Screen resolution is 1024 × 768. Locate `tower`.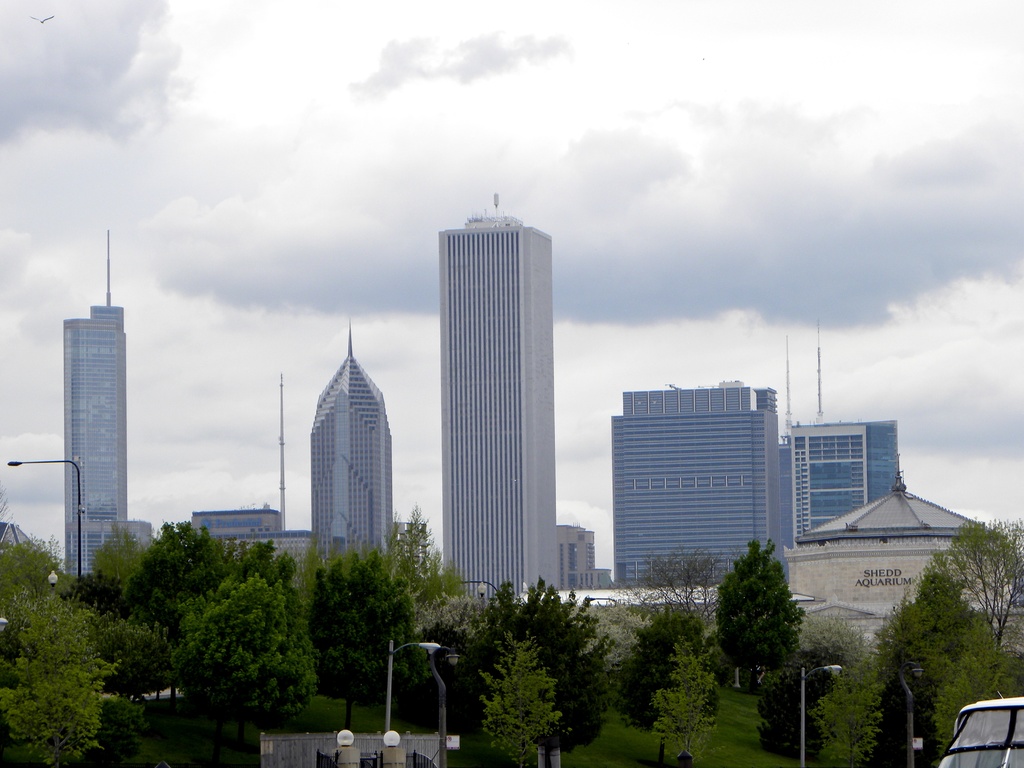
x1=437 y1=192 x2=562 y2=595.
